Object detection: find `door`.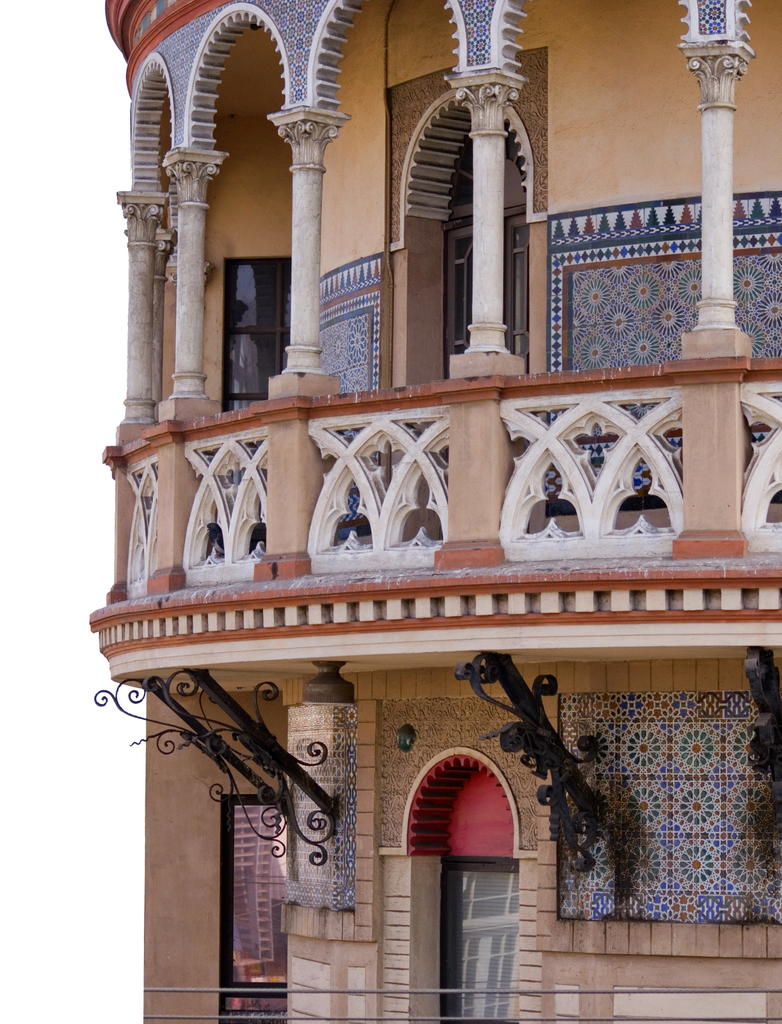
(440, 221, 538, 380).
